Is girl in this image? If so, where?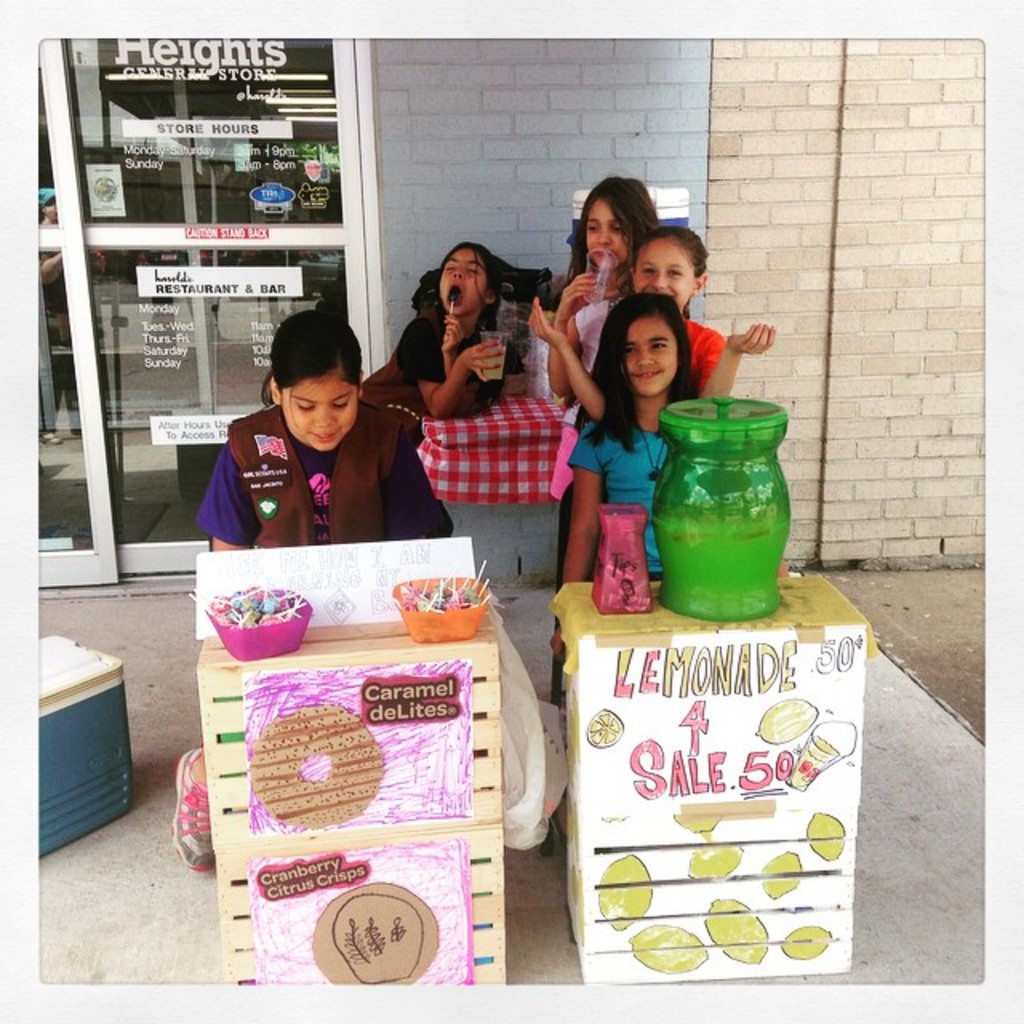
Yes, at <bbox>165, 315, 453, 875</bbox>.
